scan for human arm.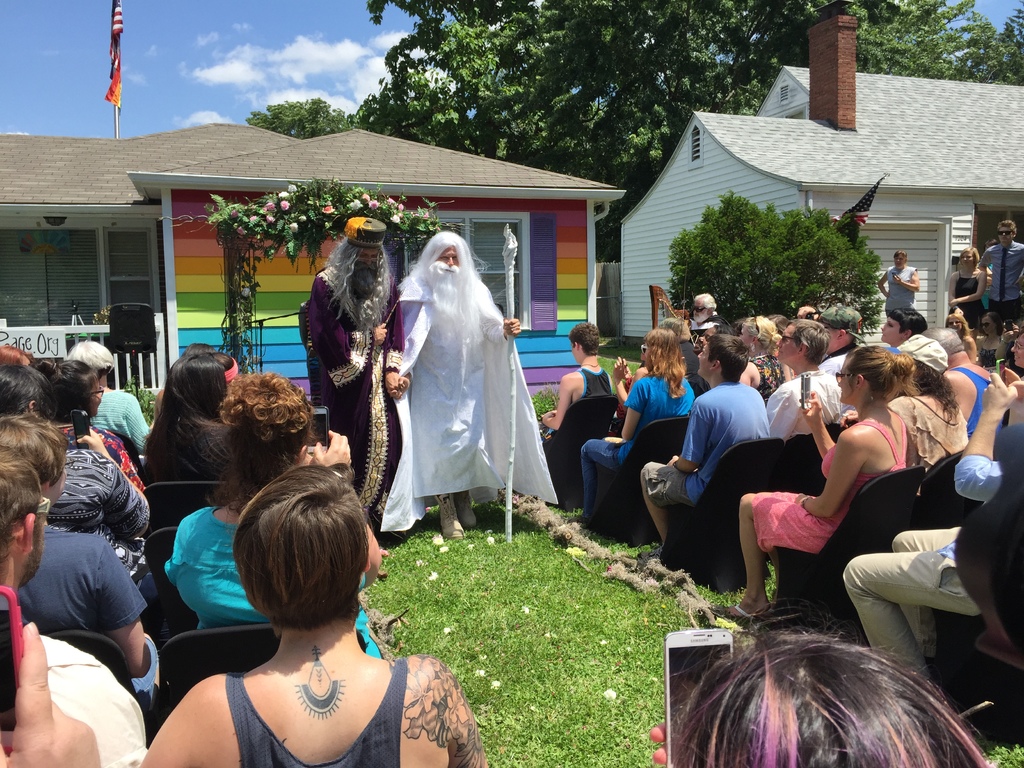
Scan result: {"left": 945, "top": 267, "right": 980, "bottom": 307}.
